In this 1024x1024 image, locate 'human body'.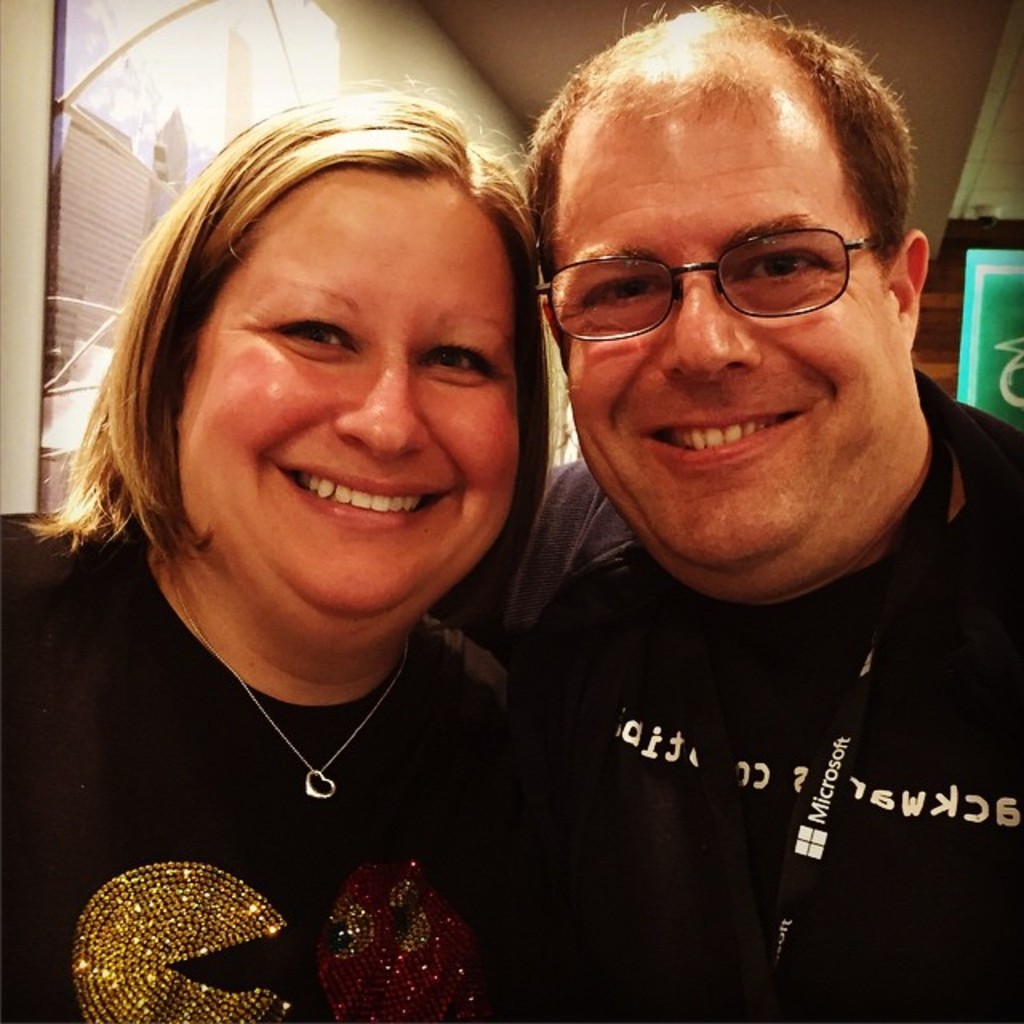
Bounding box: box(22, 94, 656, 994).
